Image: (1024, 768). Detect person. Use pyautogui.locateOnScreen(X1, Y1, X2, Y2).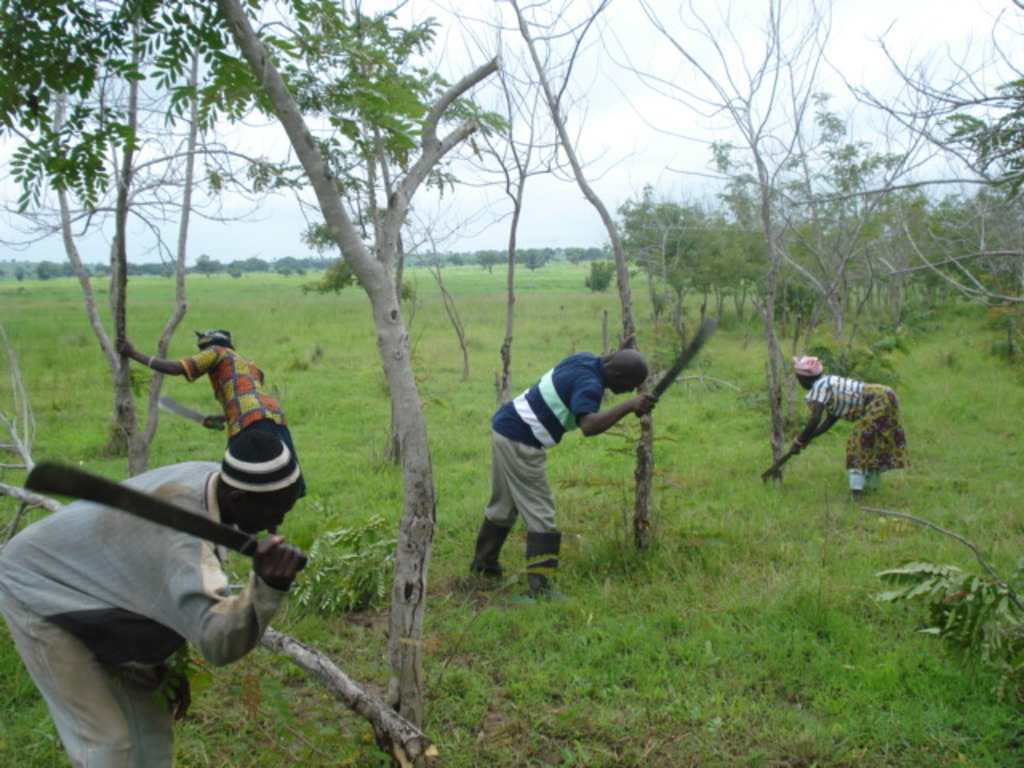
pyautogui.locateOnScreen(0, 427, 304, 766).
